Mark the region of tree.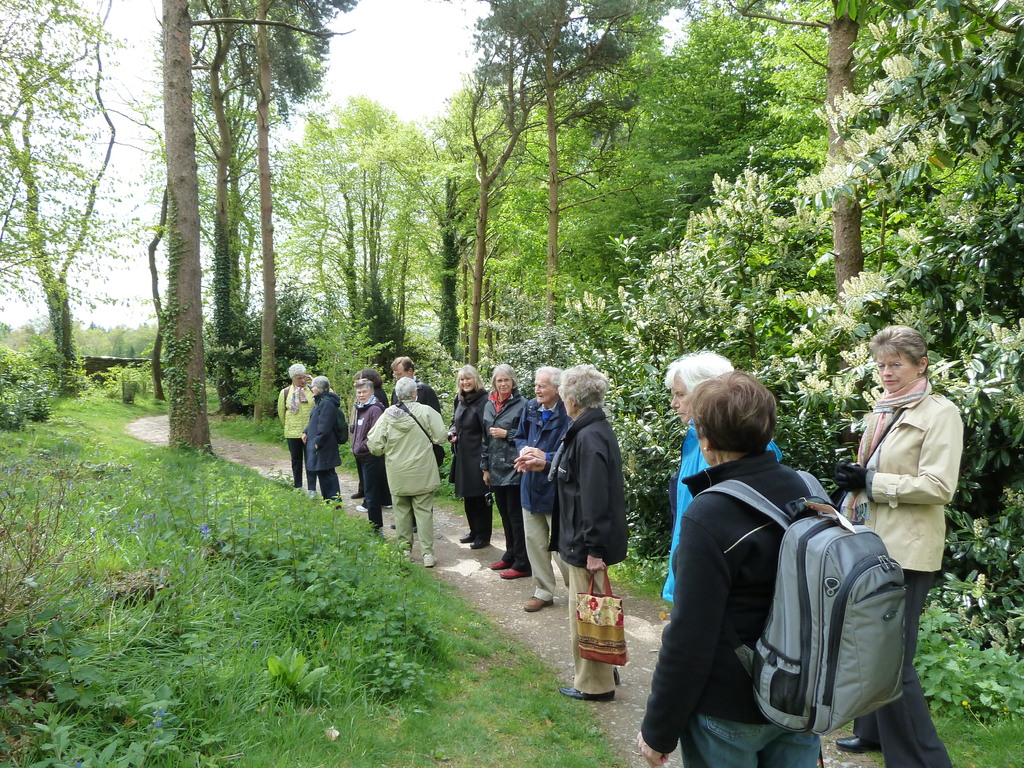
Region: Rect(0, 0, 134, 387).
